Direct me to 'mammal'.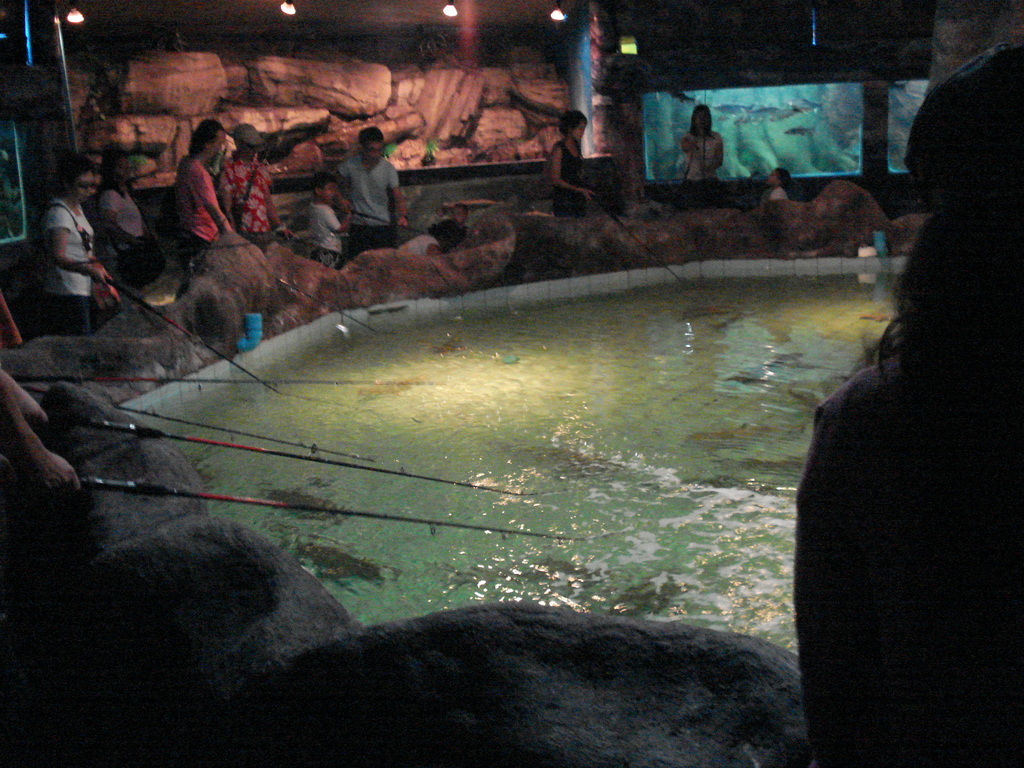
Direction: {"x1": 98, "y1": 147, "x2": 152, "y2": 307}.
